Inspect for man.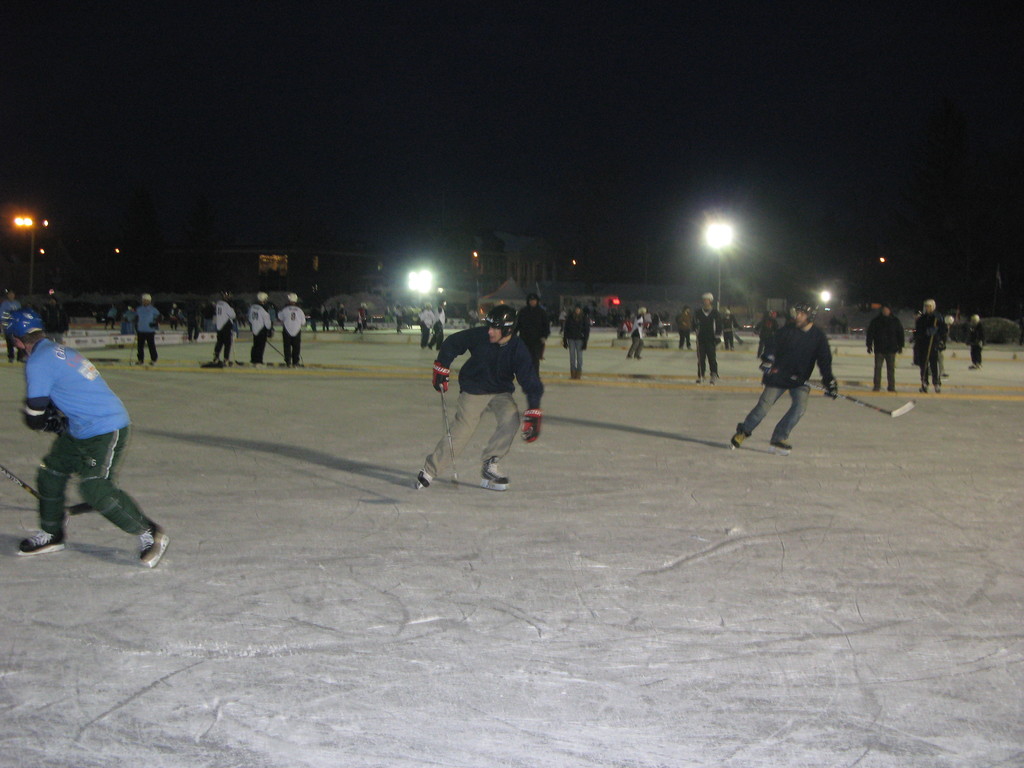
Inspection: 126/292/168/373.
